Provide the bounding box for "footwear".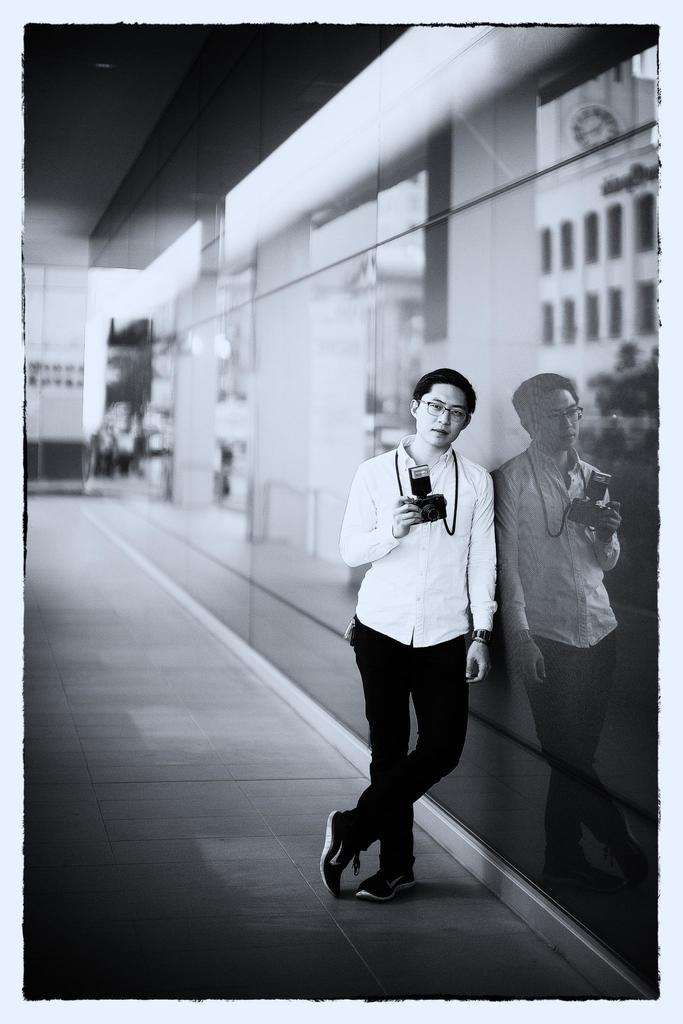
350, 861, 418, 903.
